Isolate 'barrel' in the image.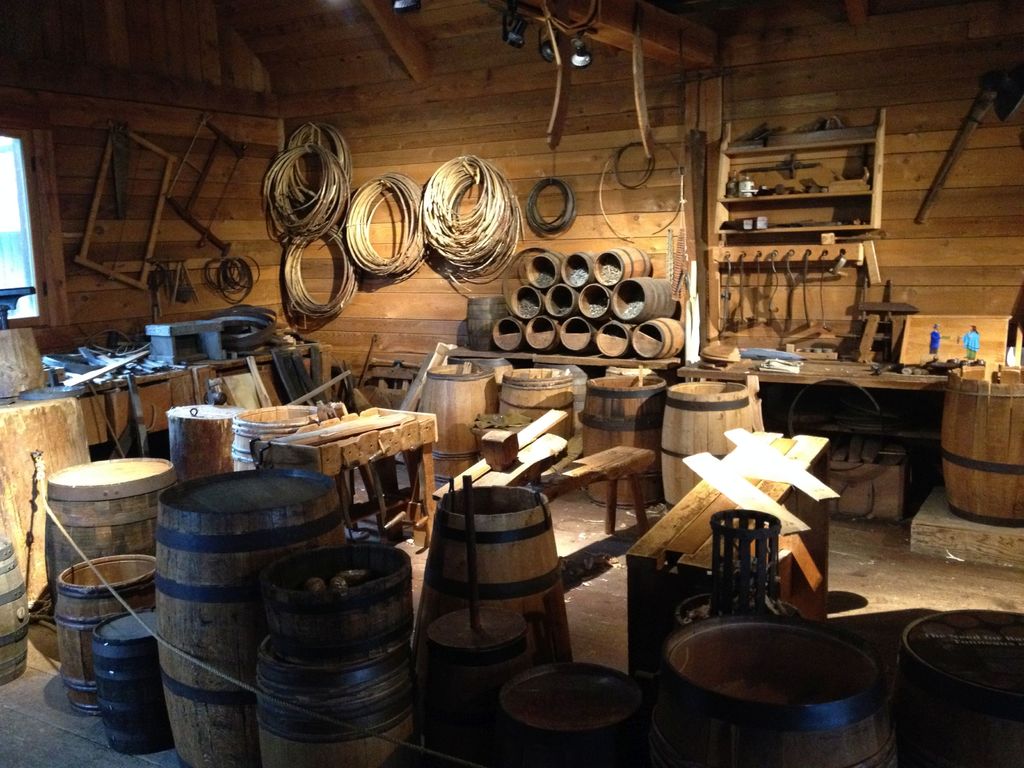
Isolated region: <region>567, 373, 673, 509</region>.
